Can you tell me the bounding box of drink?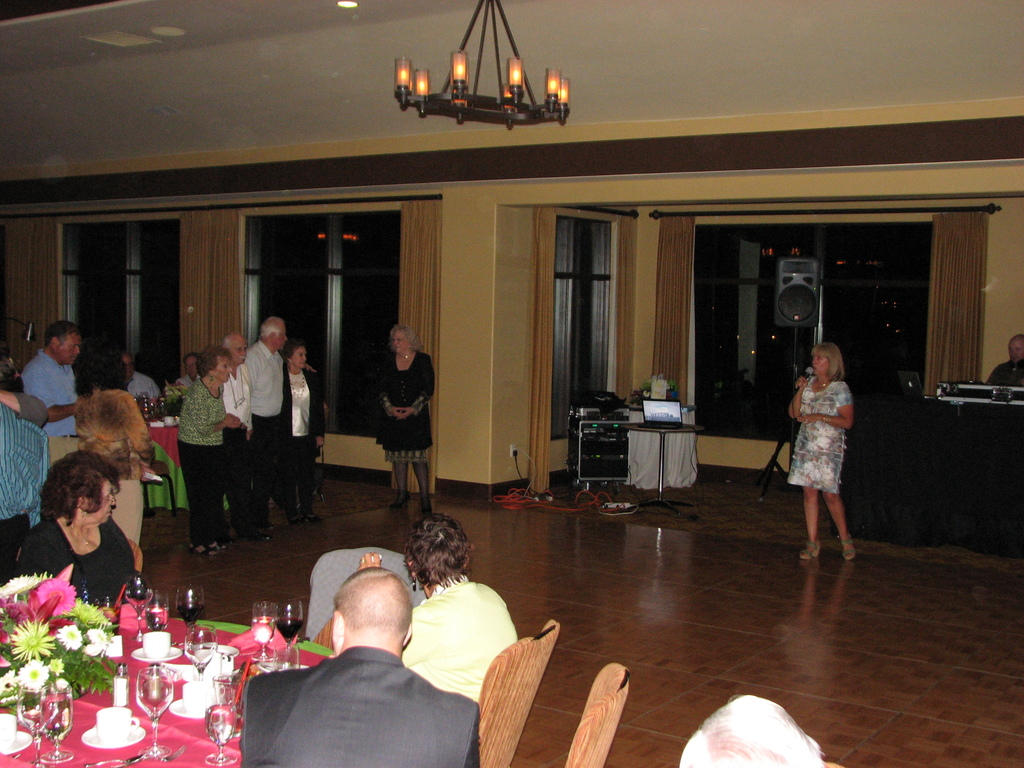
<region>177, 602, 203, 625</region>.
